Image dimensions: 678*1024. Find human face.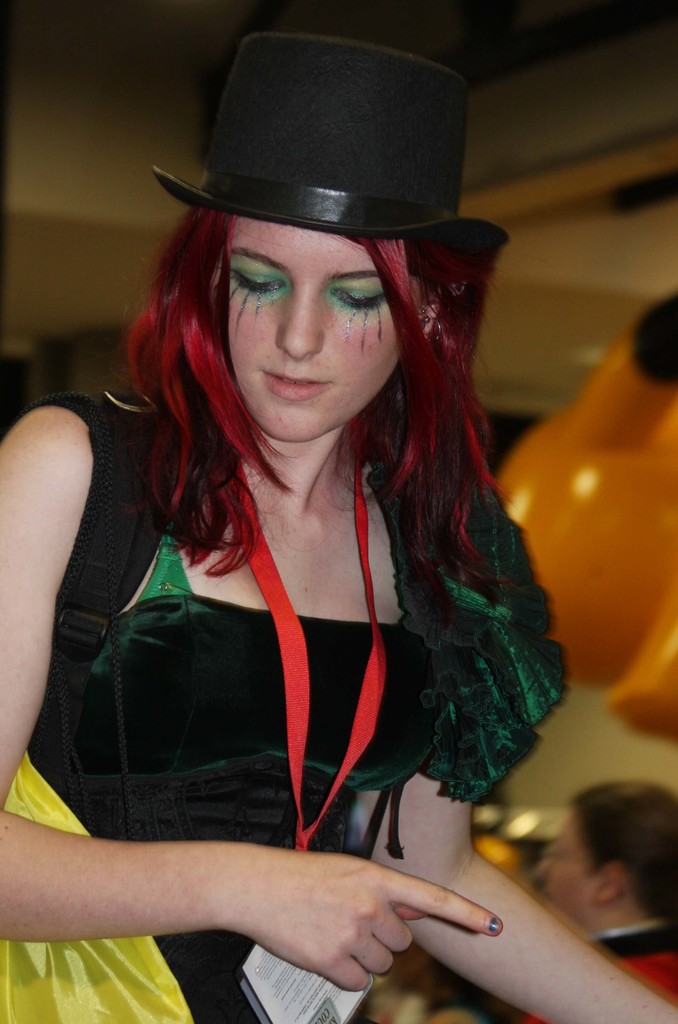
l=228, t=220, r=396, b=440.
